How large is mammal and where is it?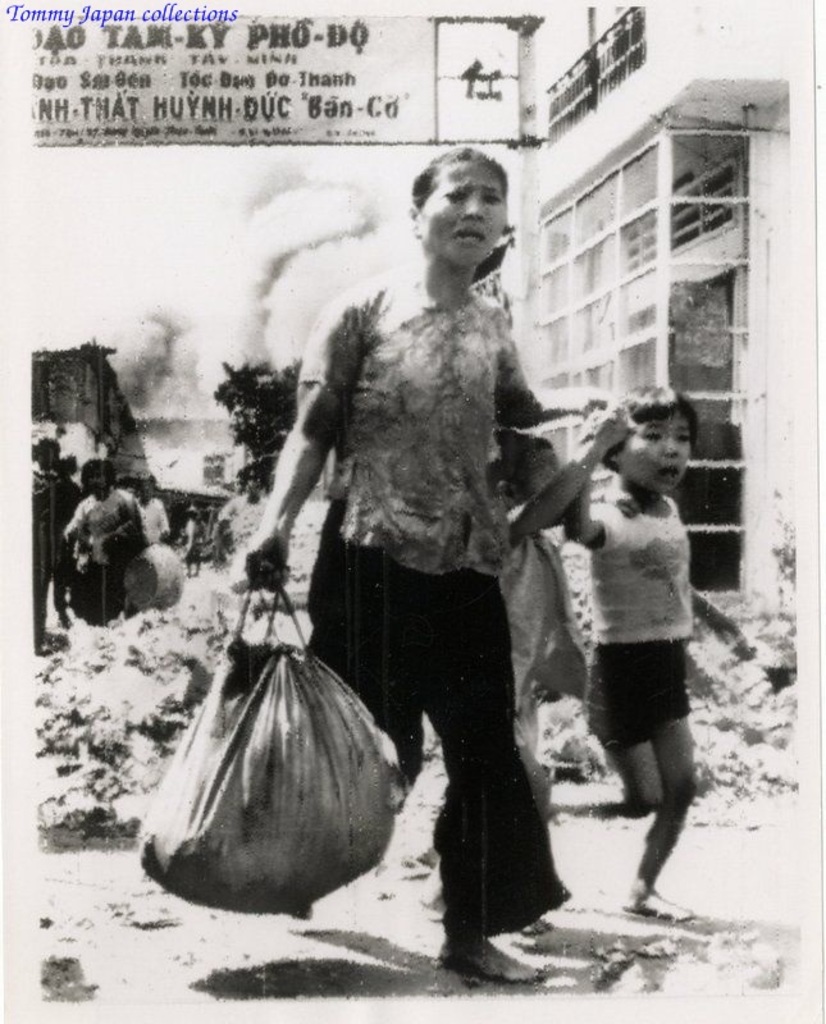
Bounding box: x1=124 y1=470 x2=181 y2=540.
